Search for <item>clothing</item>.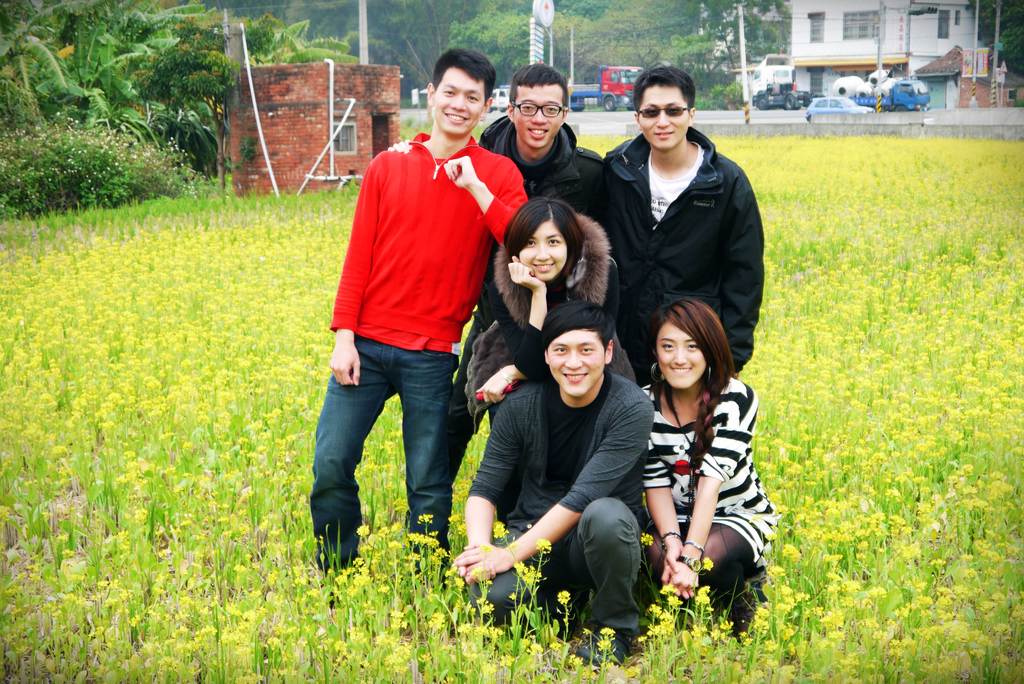
Found at crop(467, 211, 620, 427).
